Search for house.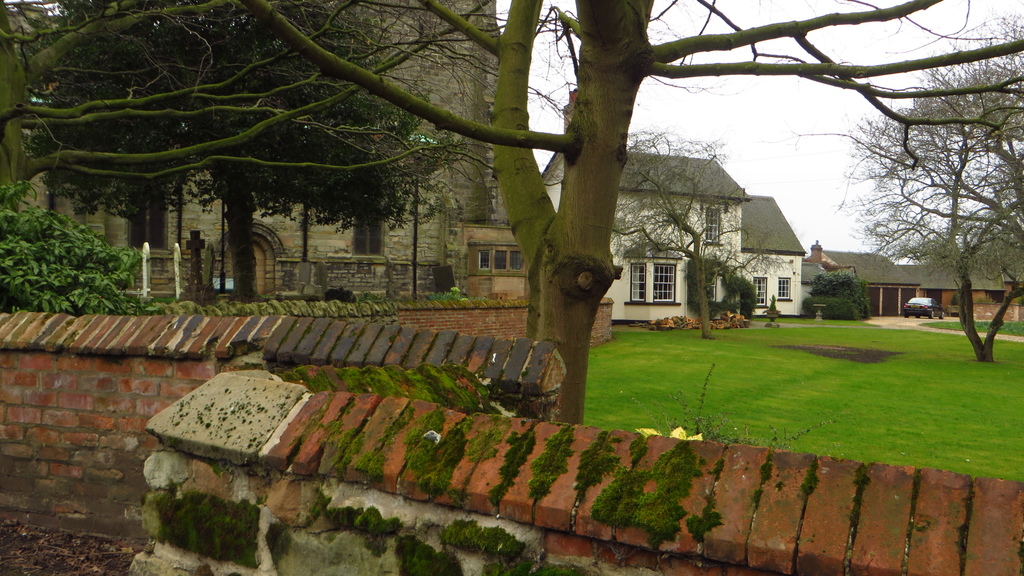
Found at [left=533, top=144, right=746, bottom=316].
